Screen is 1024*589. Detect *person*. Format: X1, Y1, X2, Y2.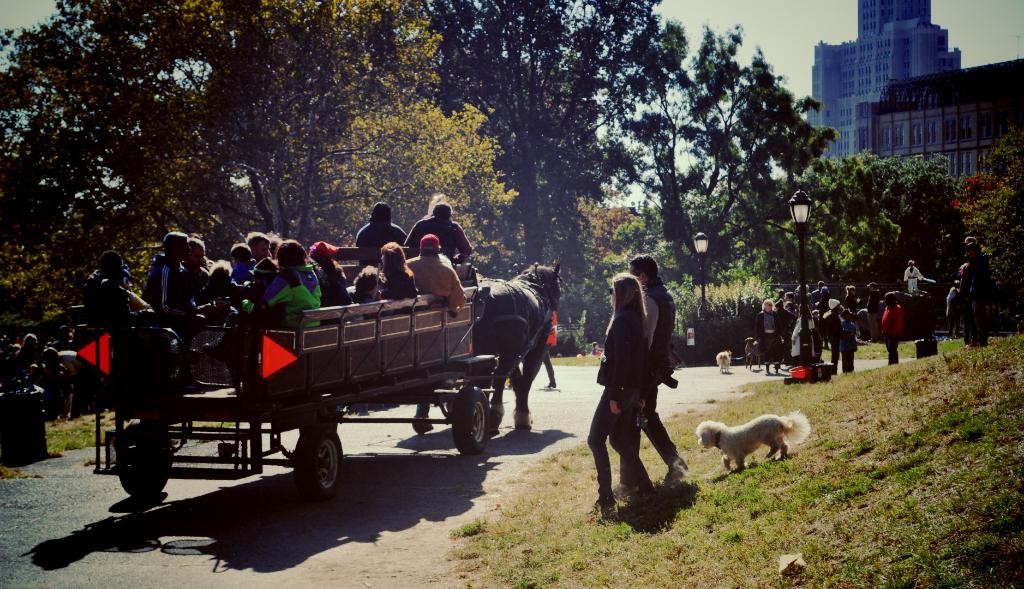
861, 282, 890, 342.
